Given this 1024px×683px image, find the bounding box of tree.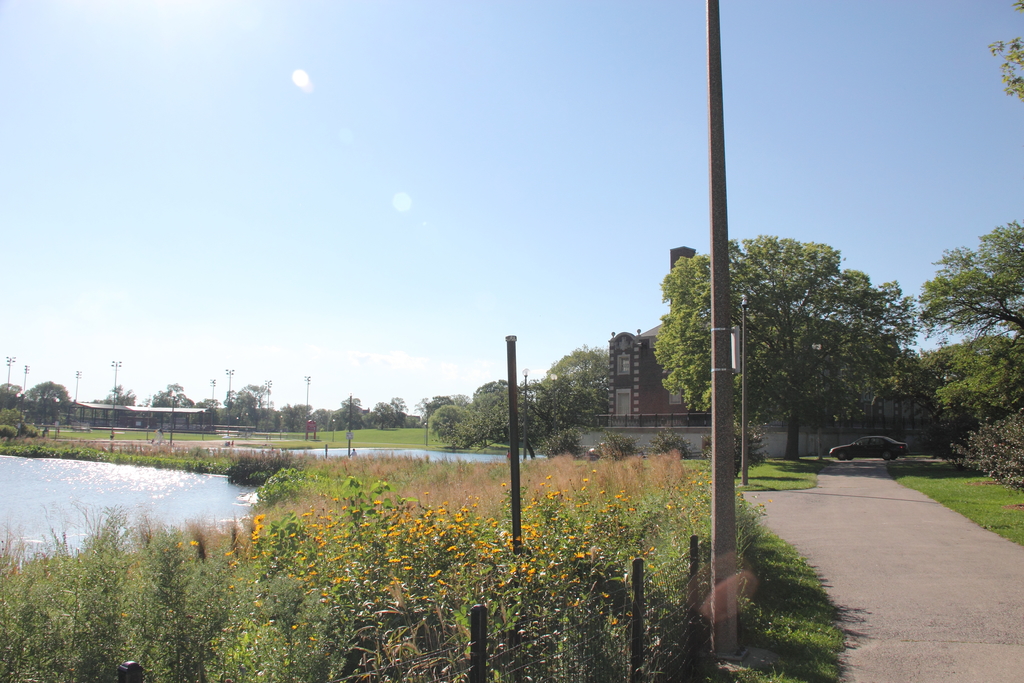
x1=957 y1=408 x2=1023 y2=481.
